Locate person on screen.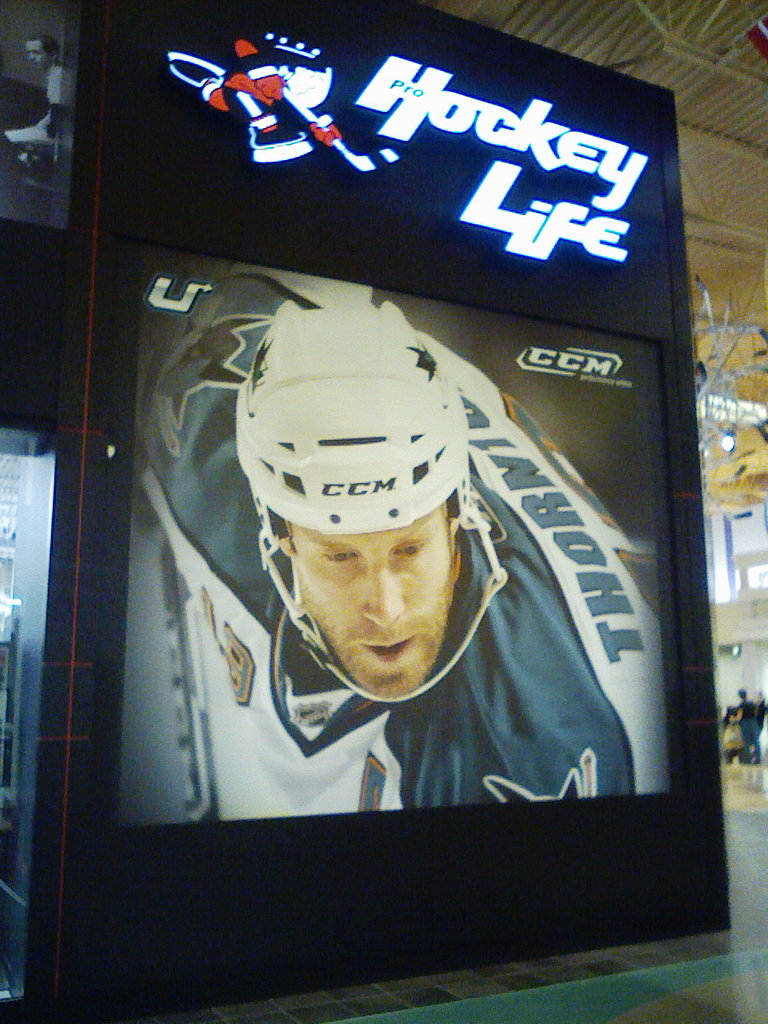
On screen at bbox(725, 703, 746, 753).
